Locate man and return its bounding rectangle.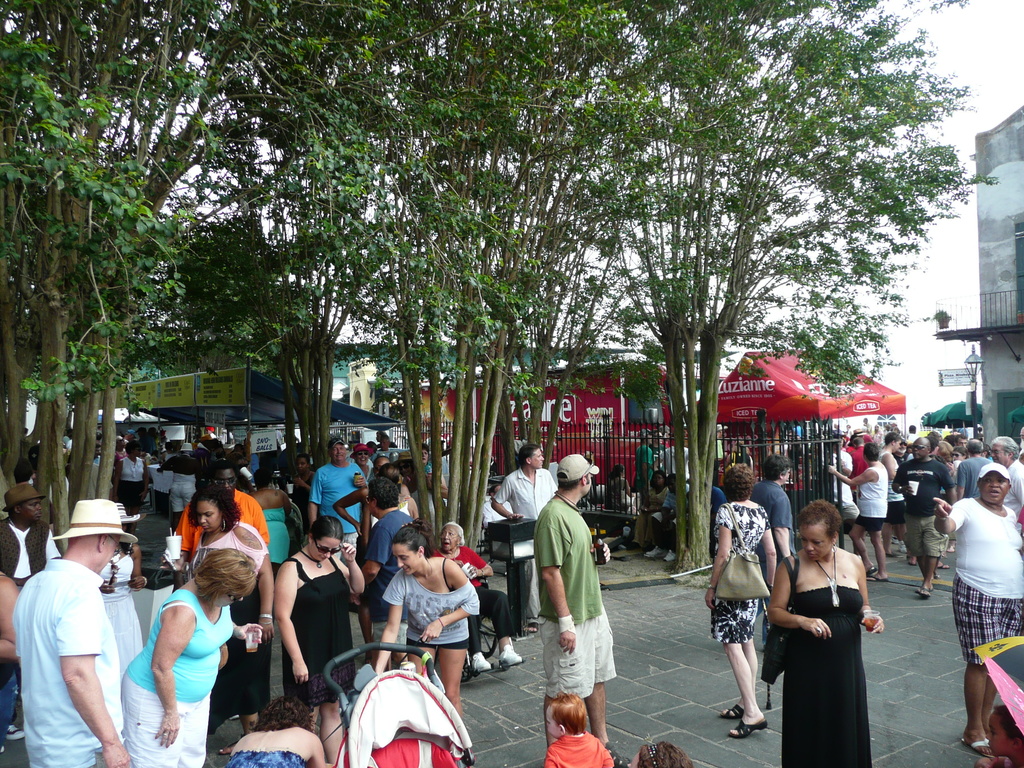
rect(308, 436, 365, 572).
